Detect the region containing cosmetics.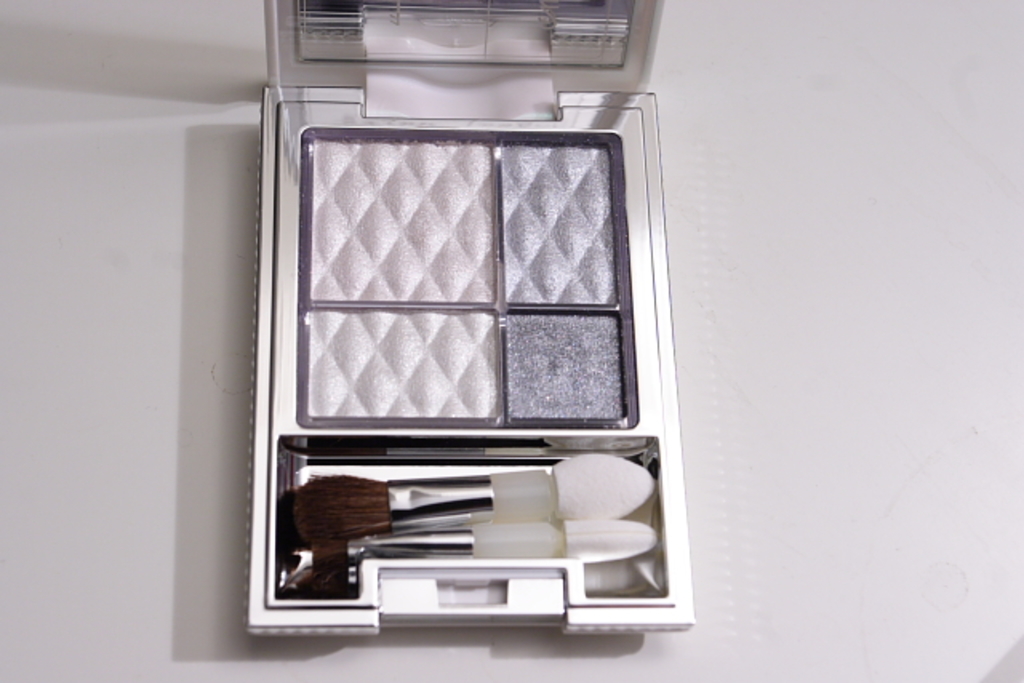
[298, 131, 507, 307].
